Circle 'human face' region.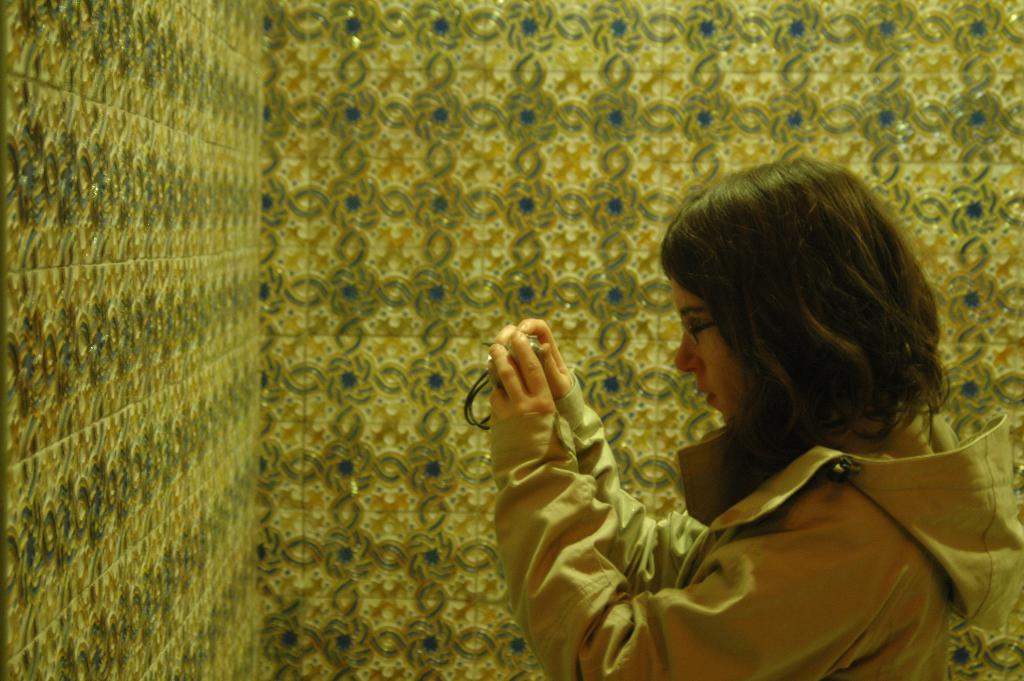
Region: BBox(668, 279, 749, 423).
